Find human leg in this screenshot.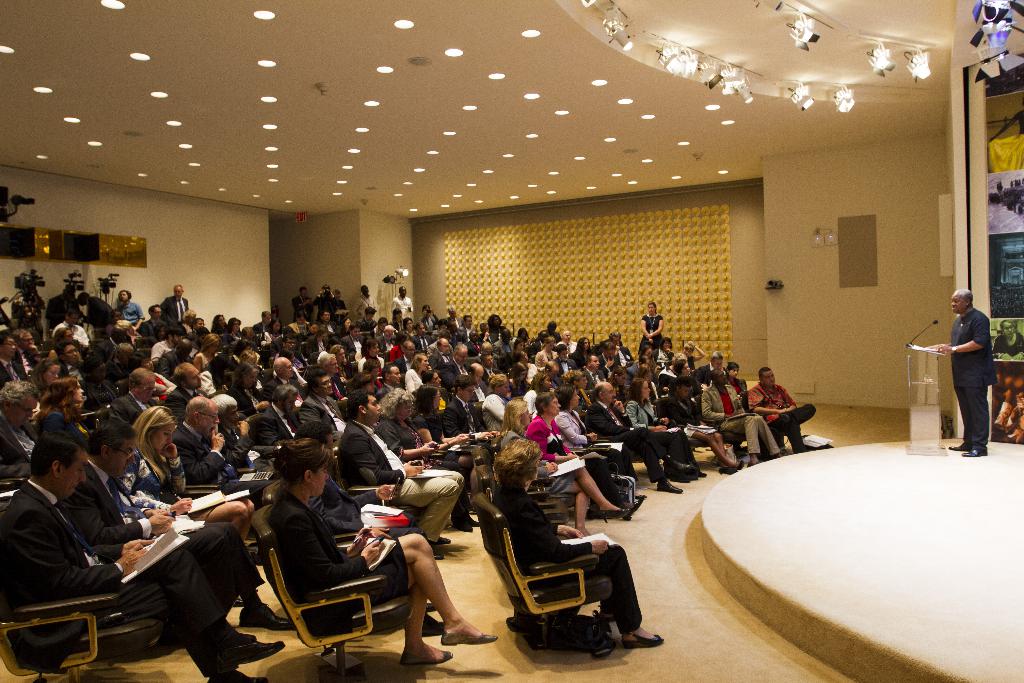
The bounding box for human leg is 179/519/298/636.
